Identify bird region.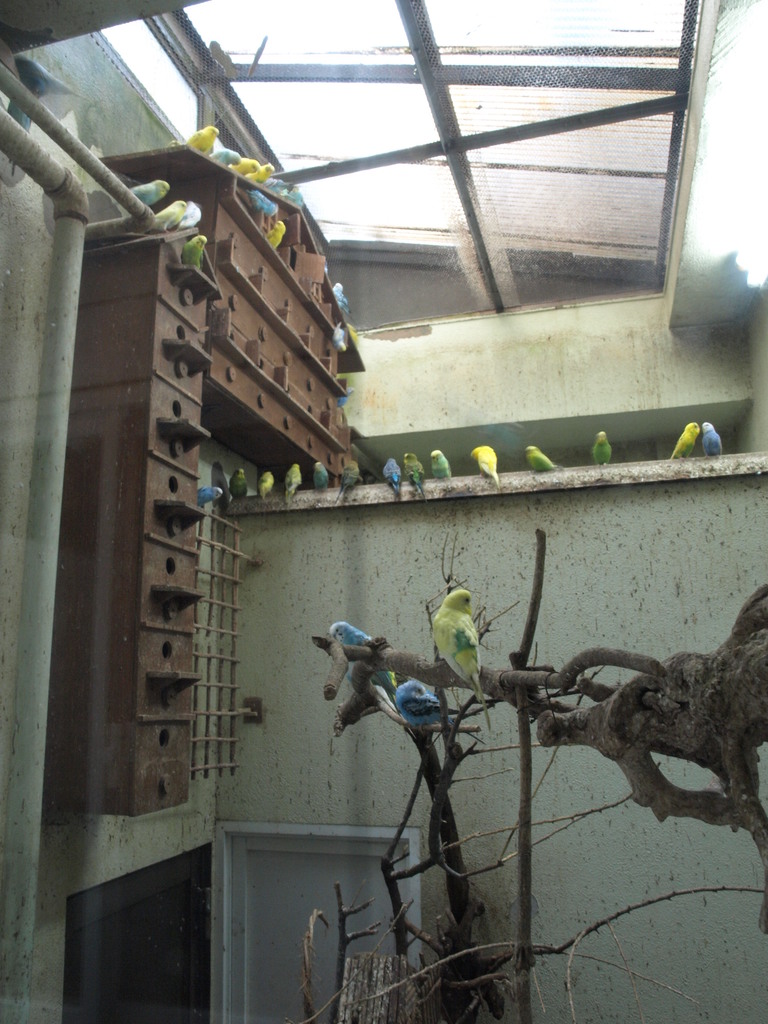
Region: box(5, 101, 31, 176).
